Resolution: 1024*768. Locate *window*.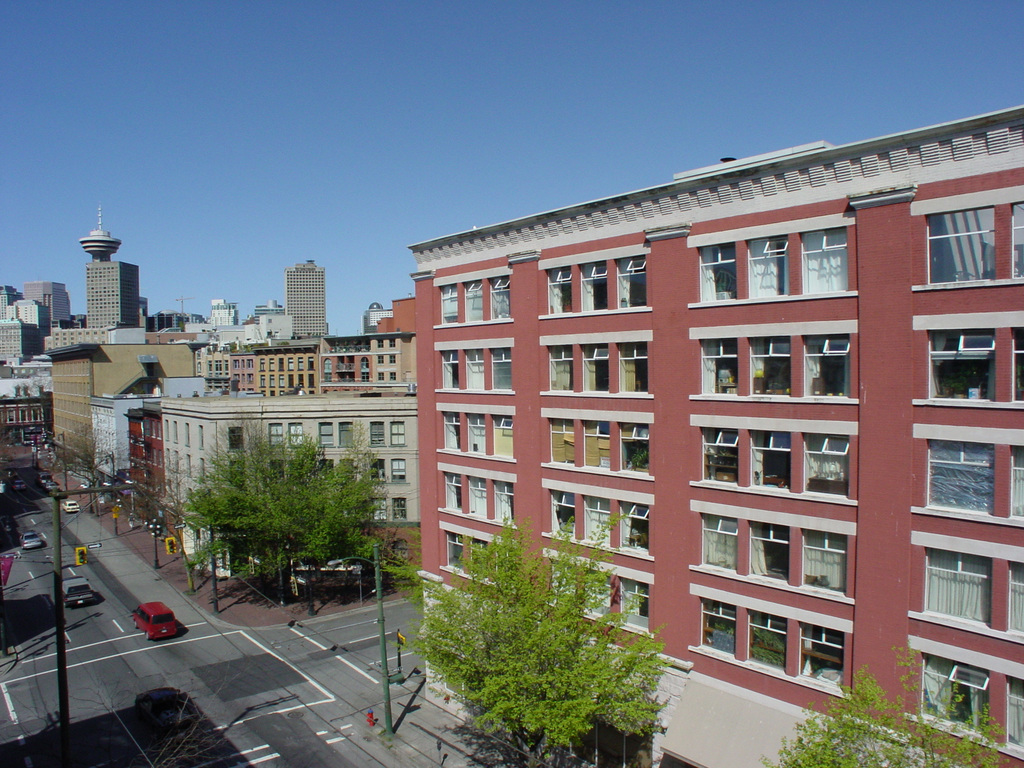
548 410 577 463.
